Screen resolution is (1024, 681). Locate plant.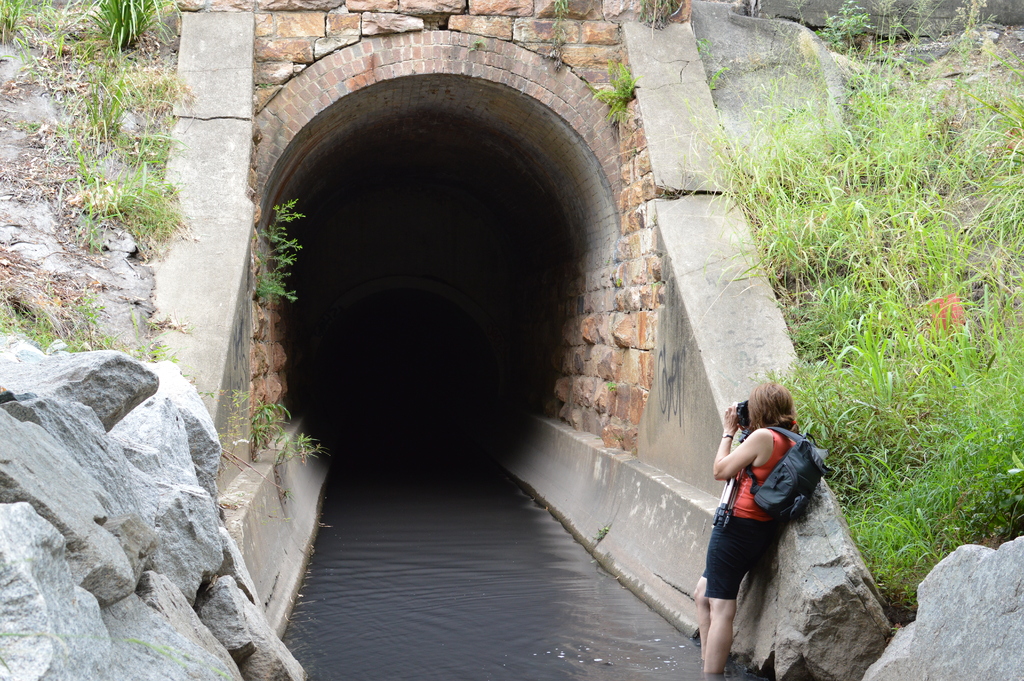
left=147, top=313, right=173, bottom=364.
